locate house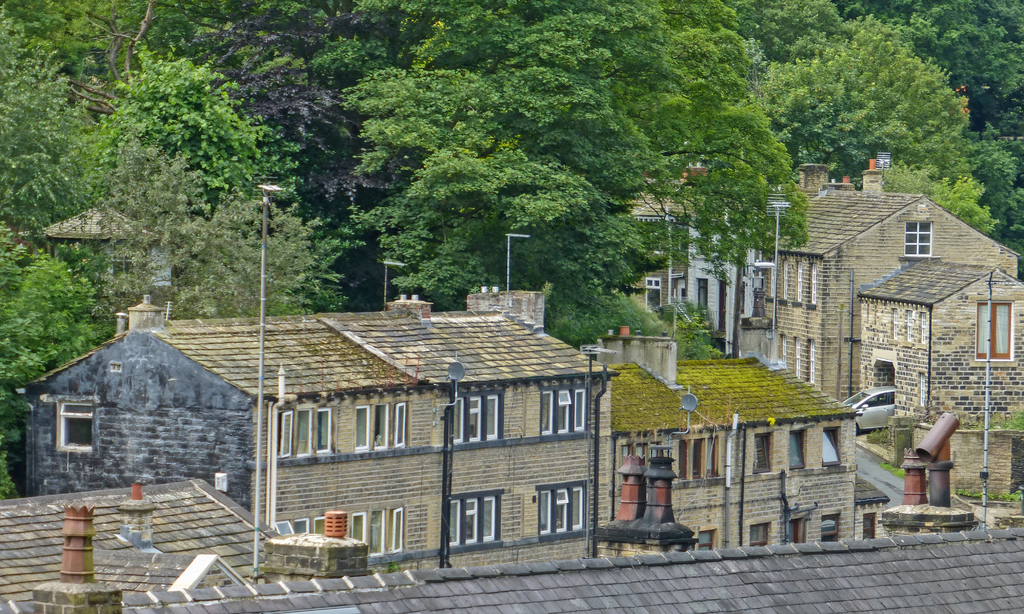
bbox=[745, 172, 1010, 386]
